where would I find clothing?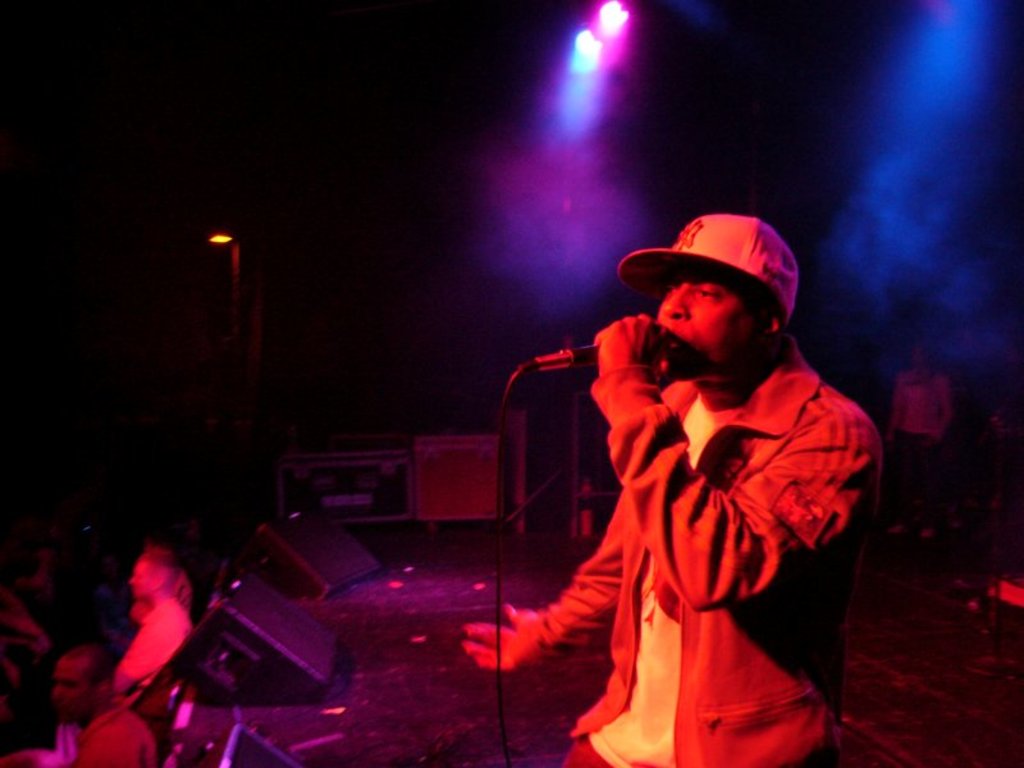
At [120, 611, 201, 681].
